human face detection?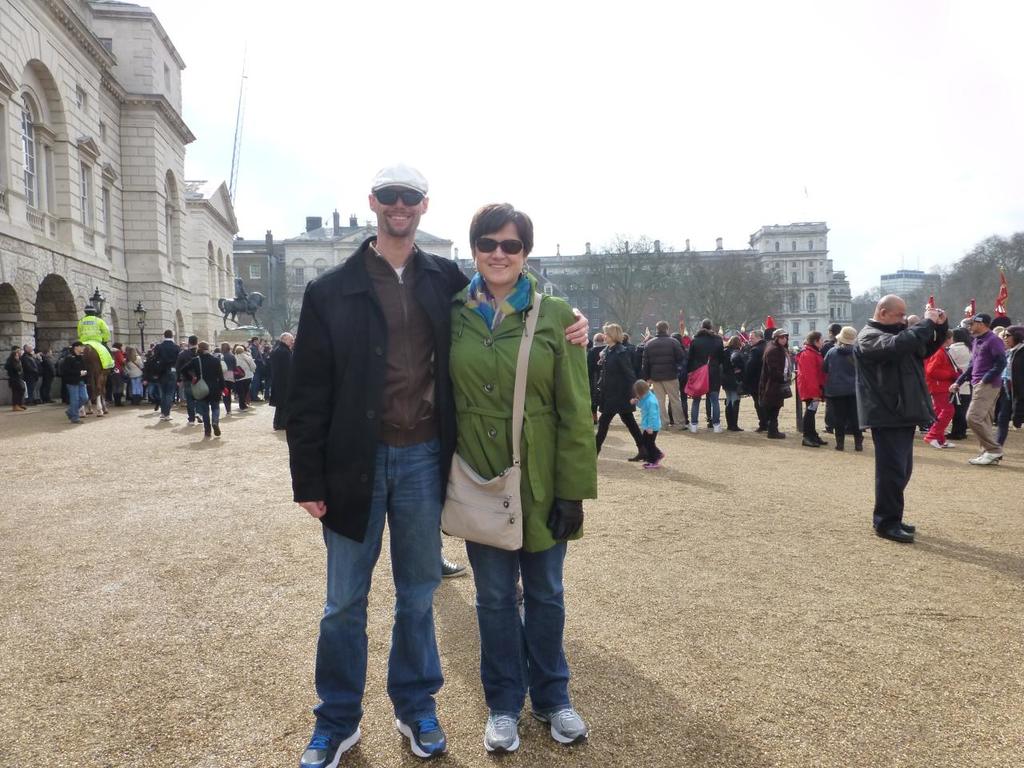
<region>75, 343, 83, 351</region>
